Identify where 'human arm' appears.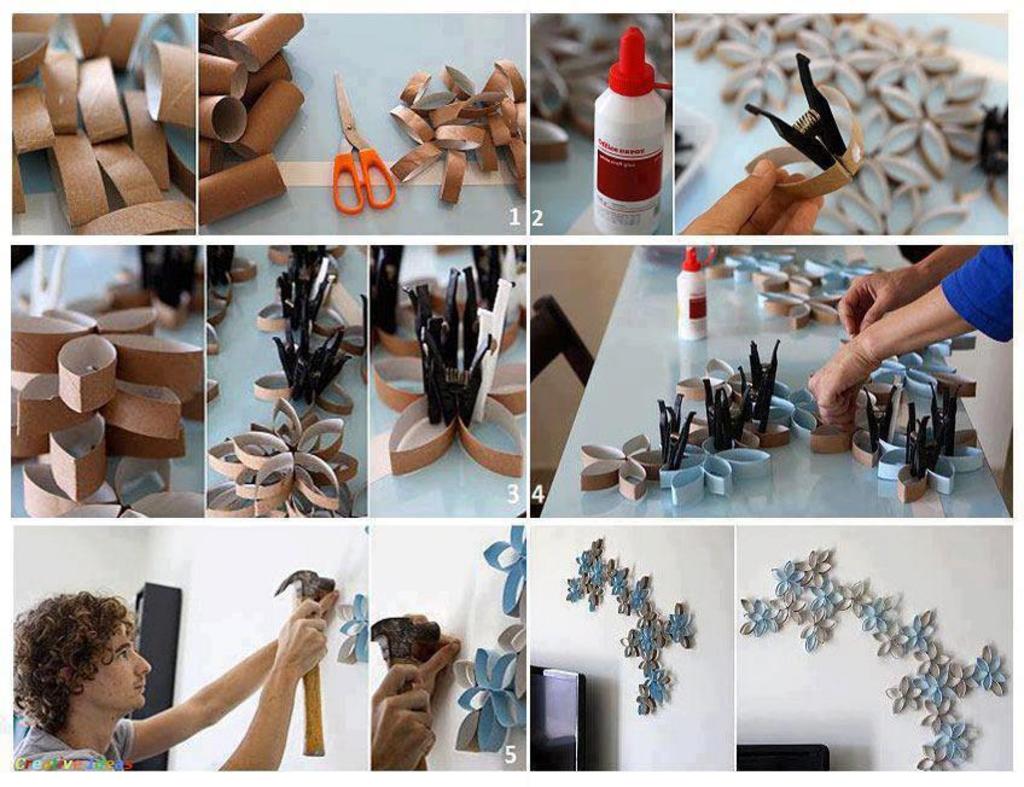
Appears at [x1=808, y1=233, x2=1023, y2=437].
